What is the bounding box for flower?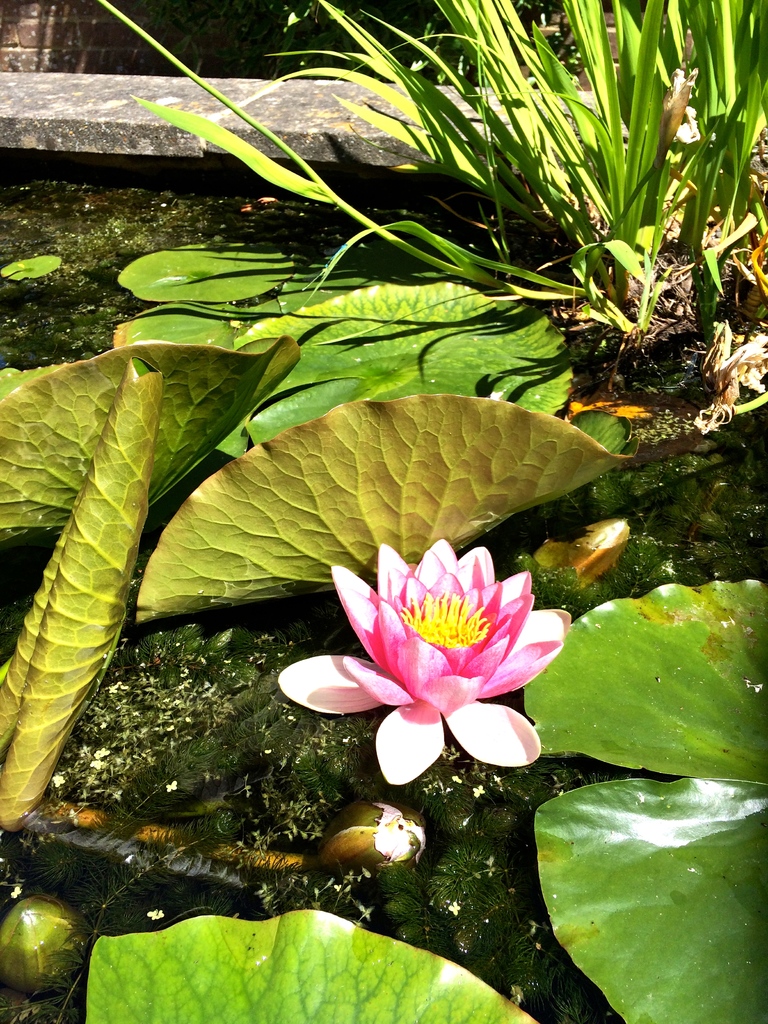
pyautogui.locateOnScreen(274, 538, 563, 792).
